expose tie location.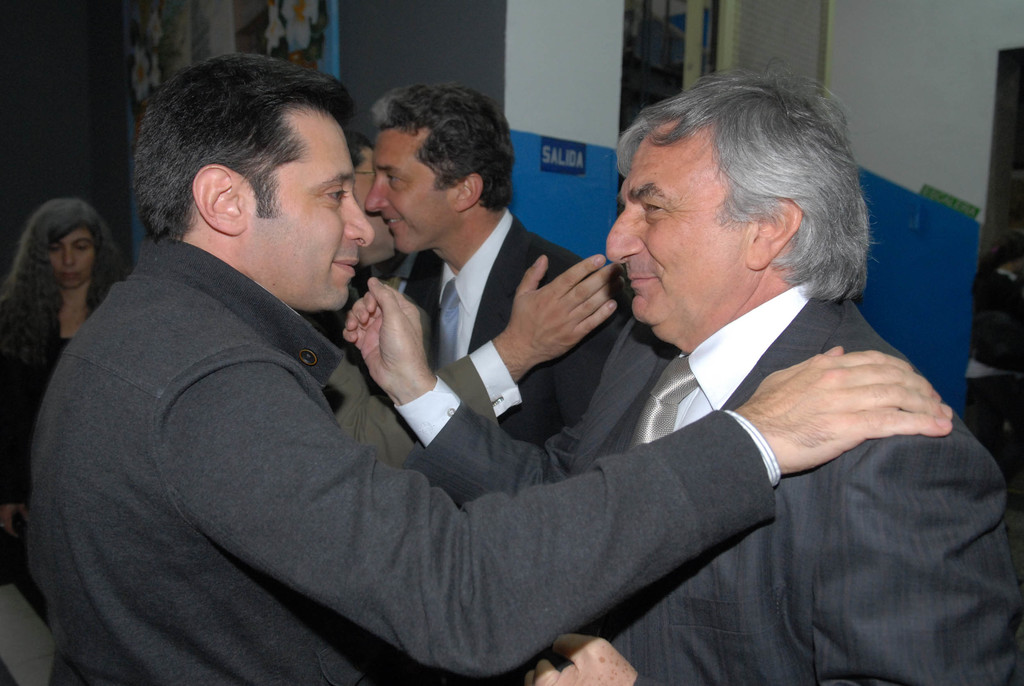
Exposed at left=633, top=358, right=695, bottom=450.
